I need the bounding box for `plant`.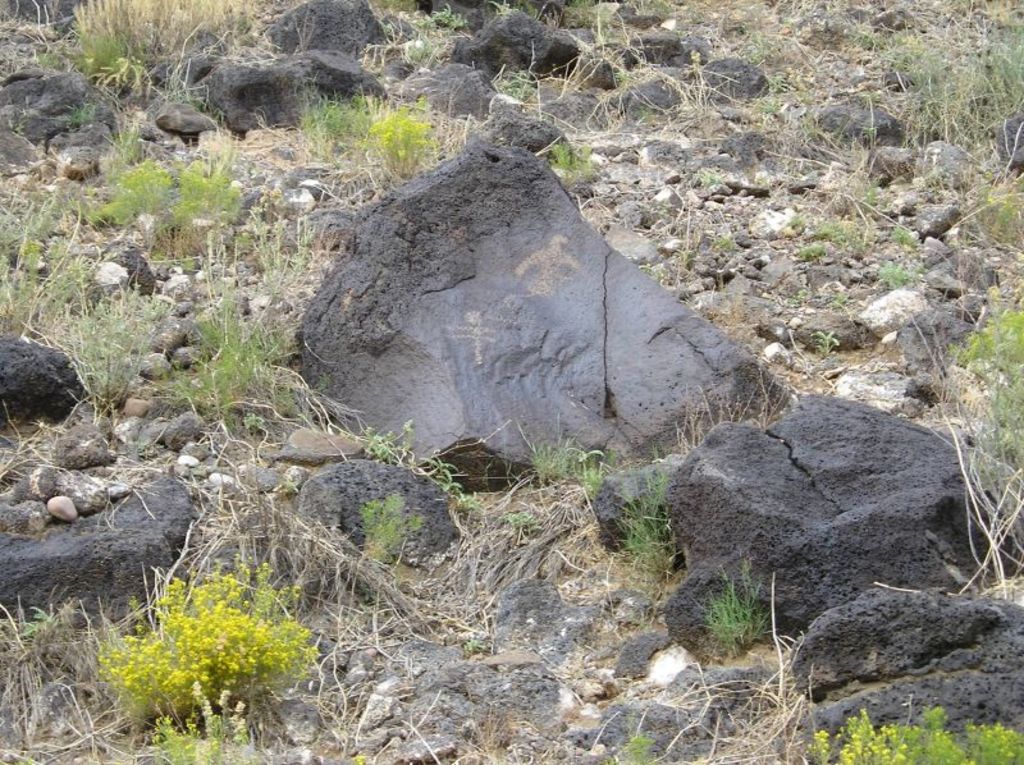
Here it is: 406,40,440,65.
